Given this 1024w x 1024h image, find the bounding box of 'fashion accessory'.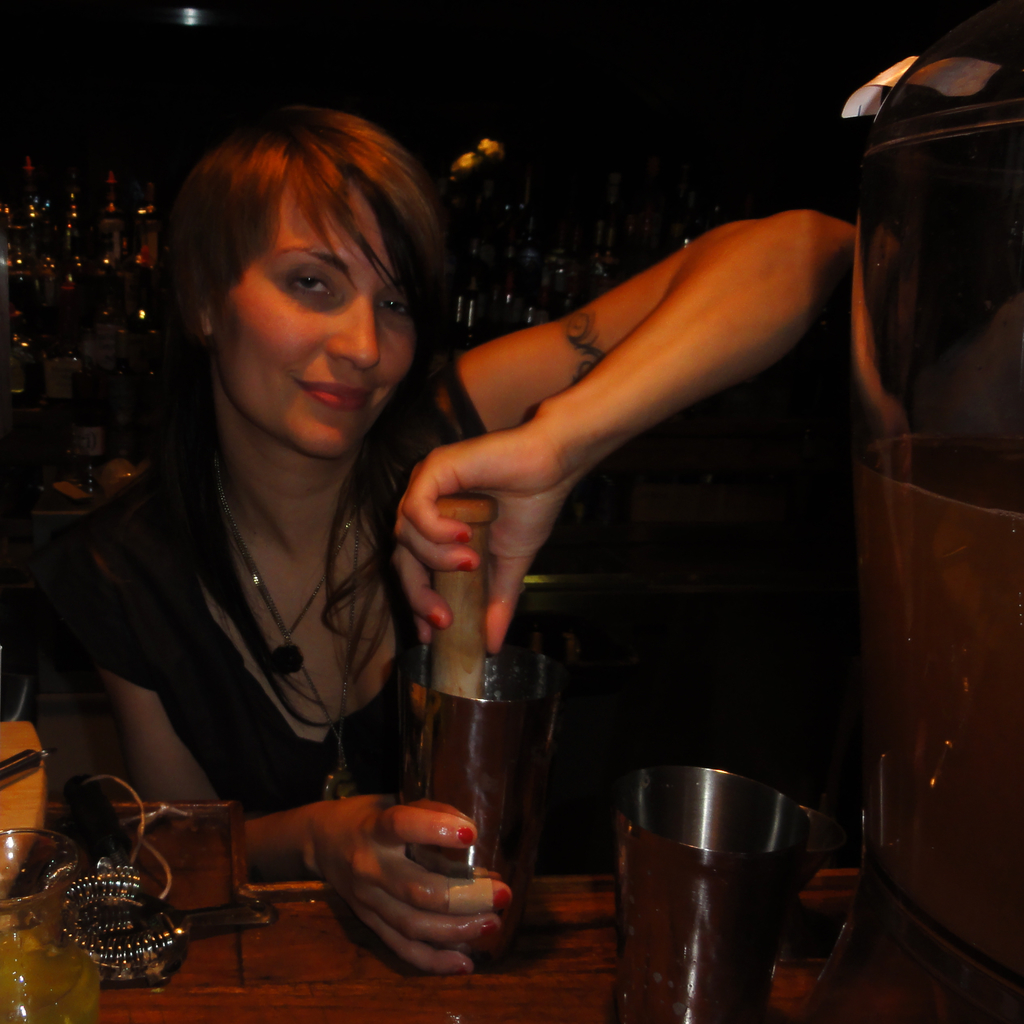
(x1=226, y1=512, x2=359, y2=797).
